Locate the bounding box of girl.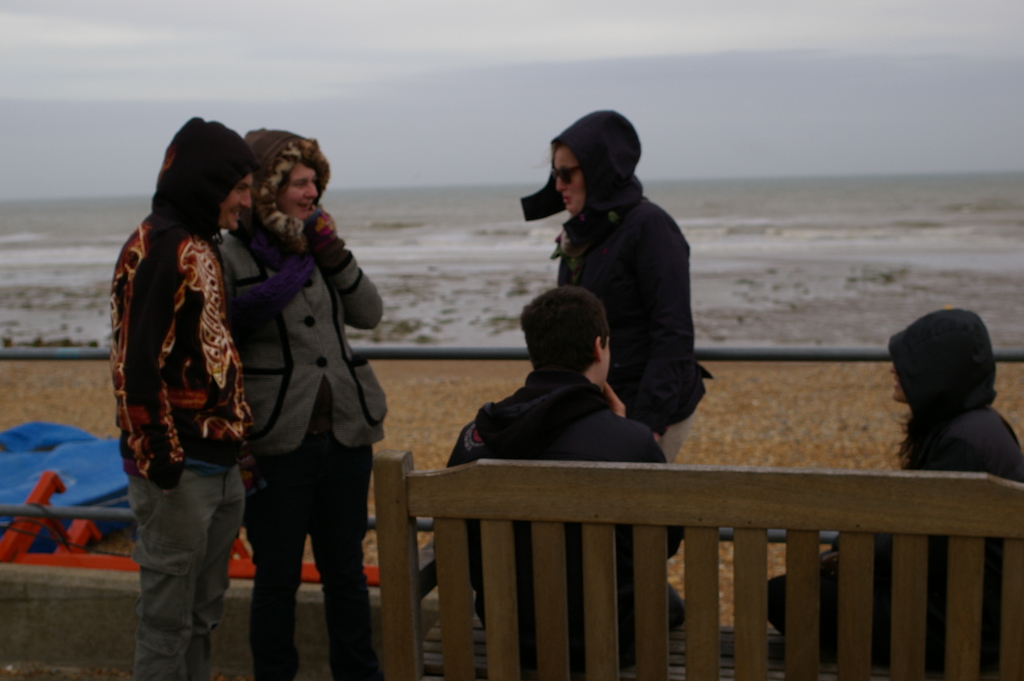
Bounding box: x1=220 y1=127 x2=387 y2=678.
